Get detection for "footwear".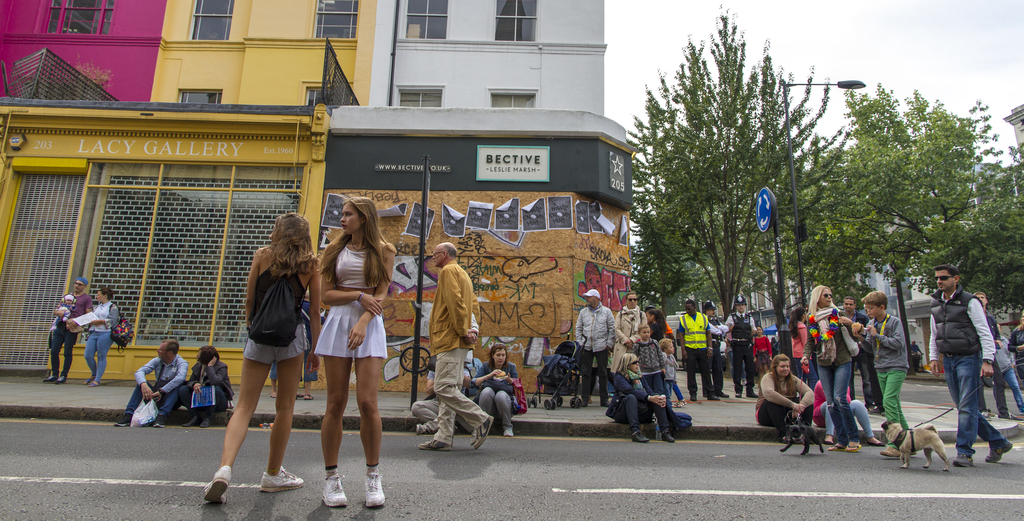
Detection: x1=878, y1=444, x2=906, y2=457.
